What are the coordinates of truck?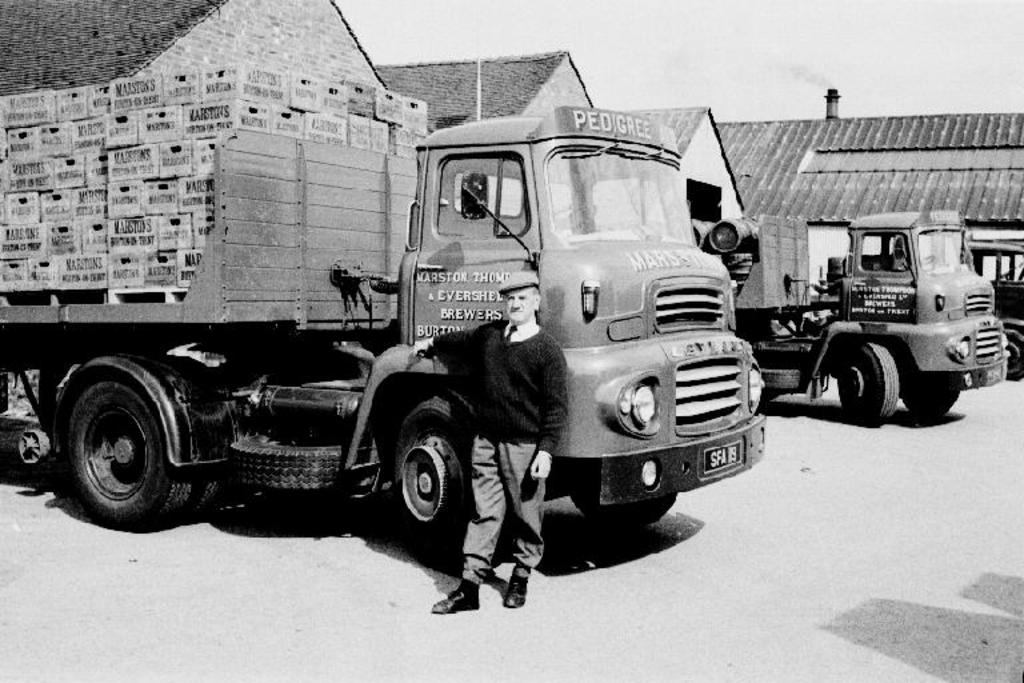
<bbox>0, 99, 771, 551</bbox>.
